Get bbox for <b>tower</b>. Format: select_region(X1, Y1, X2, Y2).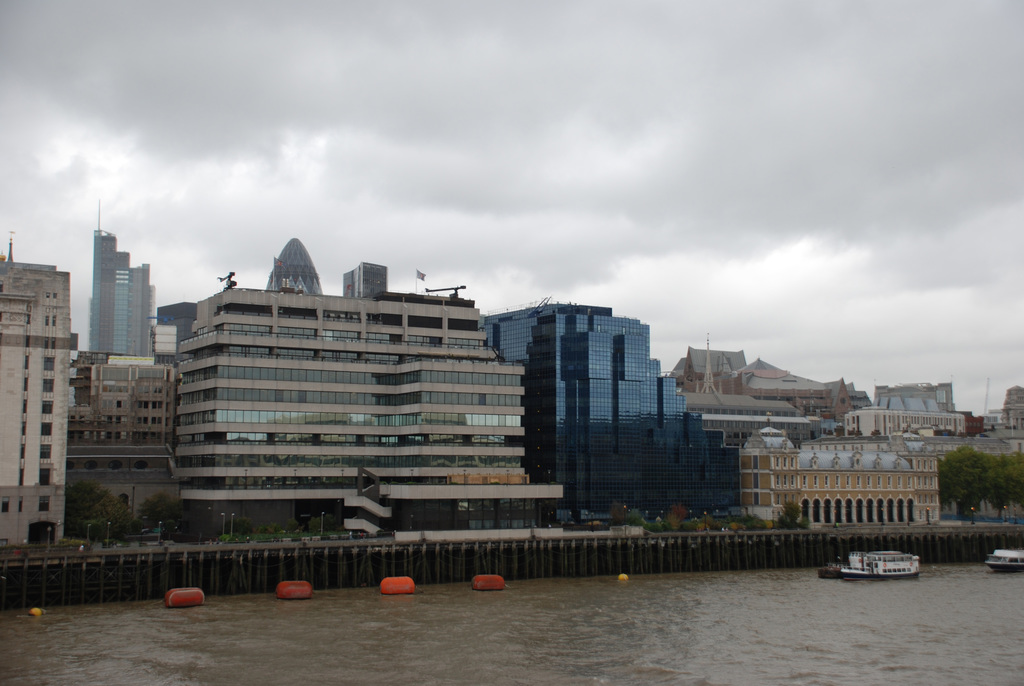
select_region(348, 265, 389, 301).
